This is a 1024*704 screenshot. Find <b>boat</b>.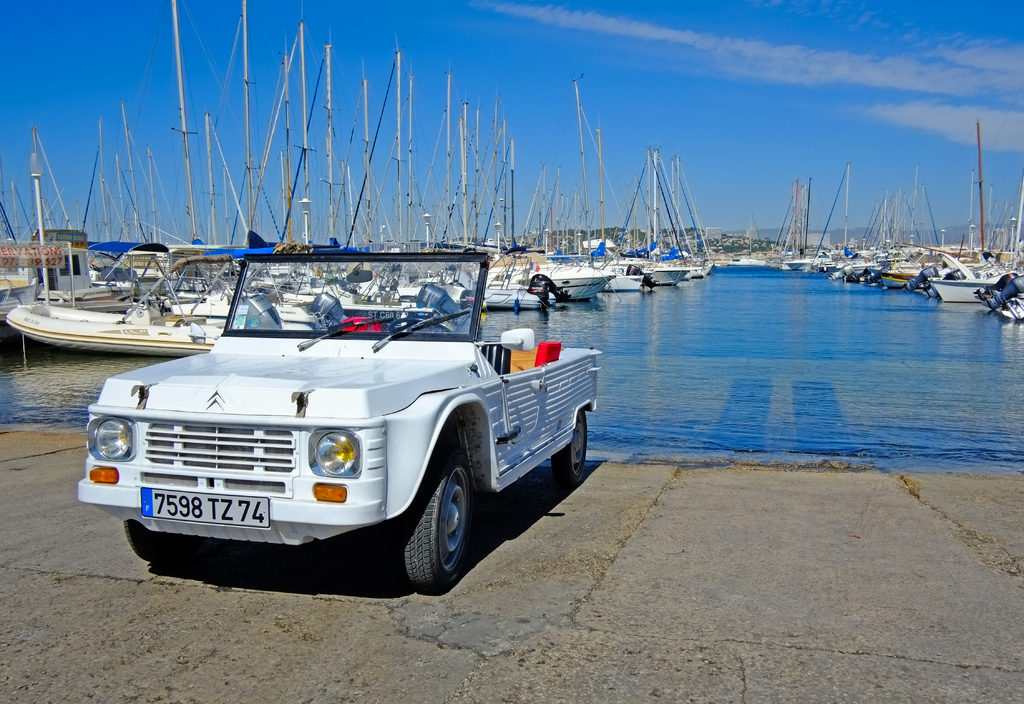
Bounding box: 6/239/196/356.
